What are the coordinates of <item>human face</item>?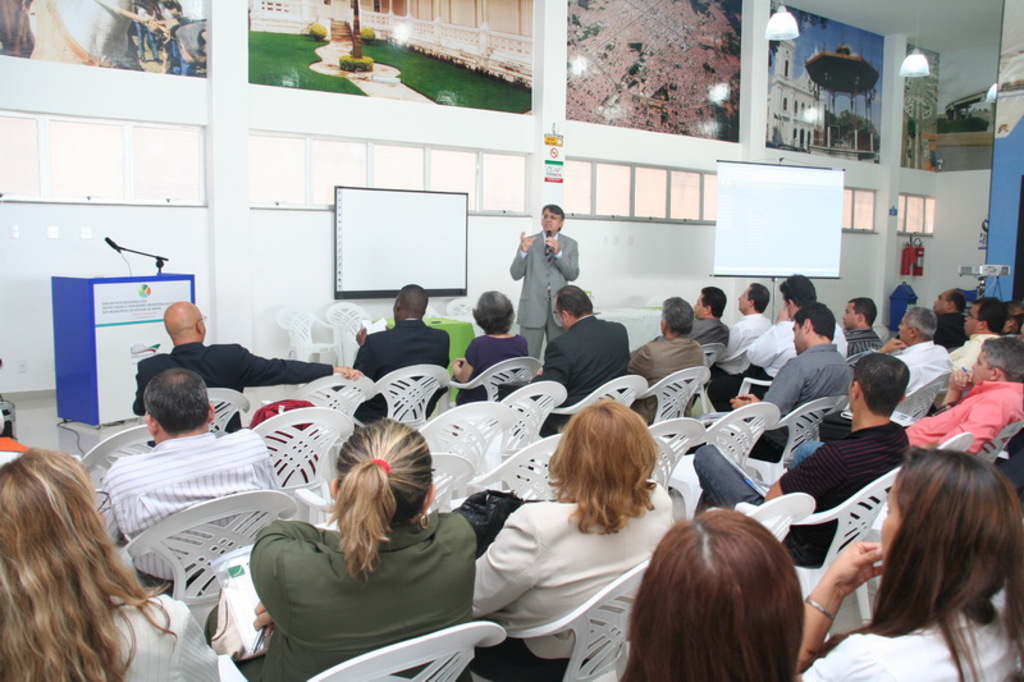
rect(840, 301, 856, 328).
